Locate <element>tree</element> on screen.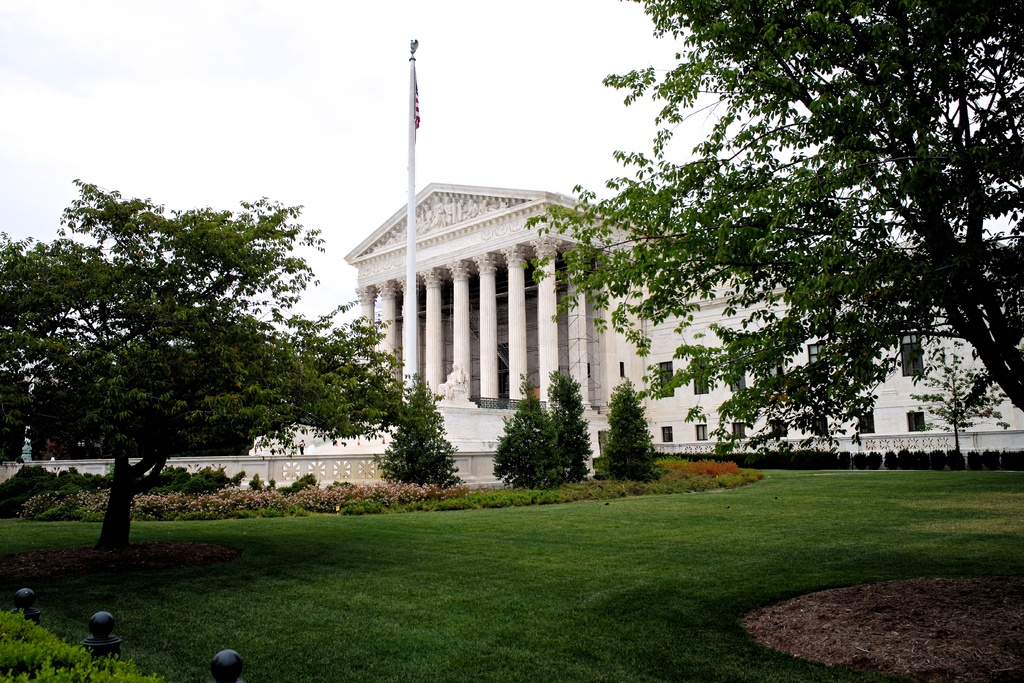
On screen at 532, 0, 1023, 501.
